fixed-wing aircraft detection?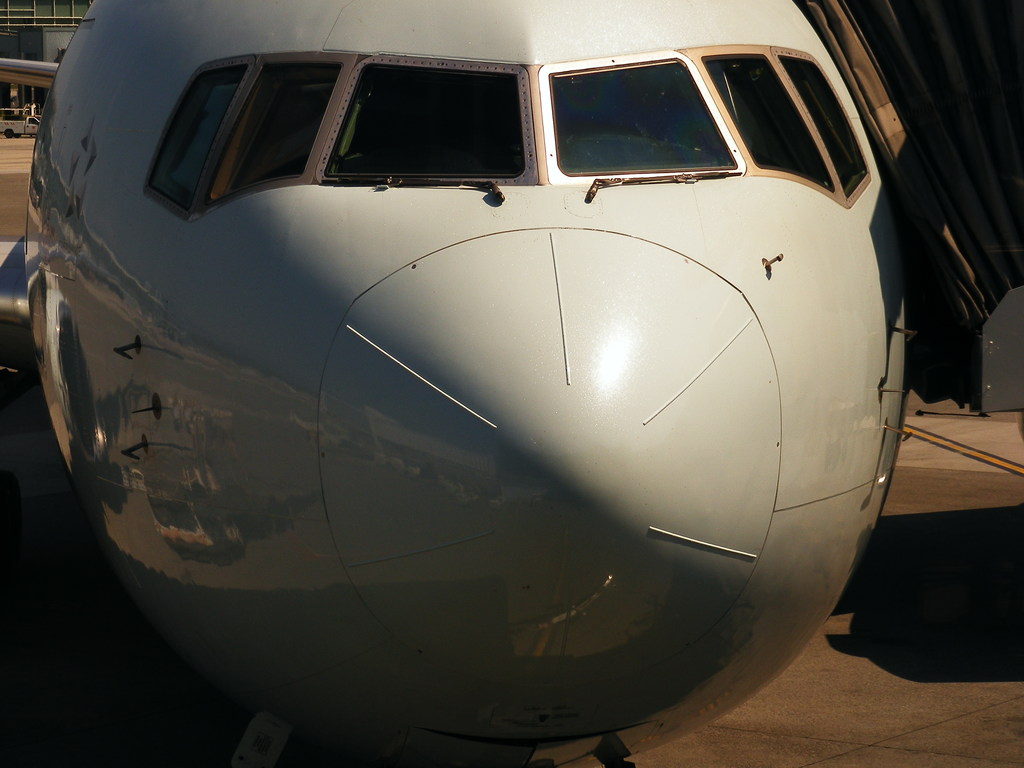
region(0, 0, 1023, 767)
